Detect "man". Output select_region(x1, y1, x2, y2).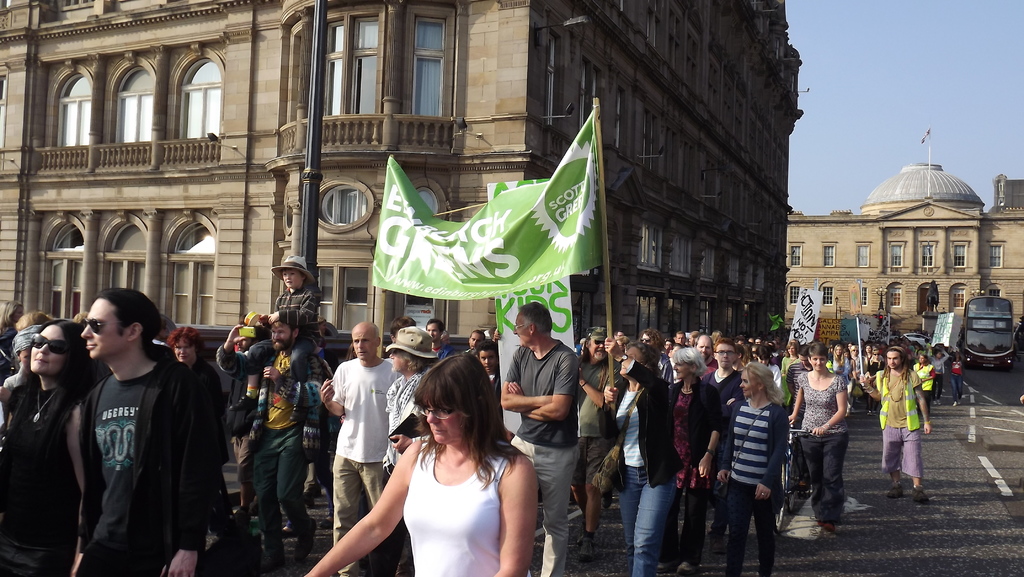
select_region(643, 327, 676, 387).
